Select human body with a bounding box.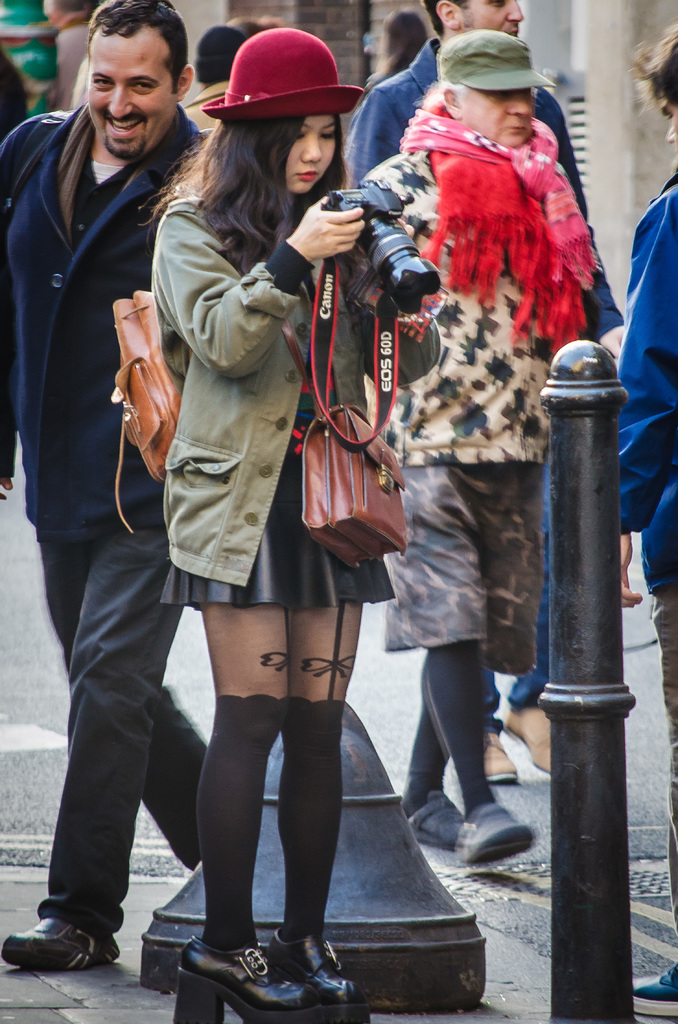
611,22,677,1000.
